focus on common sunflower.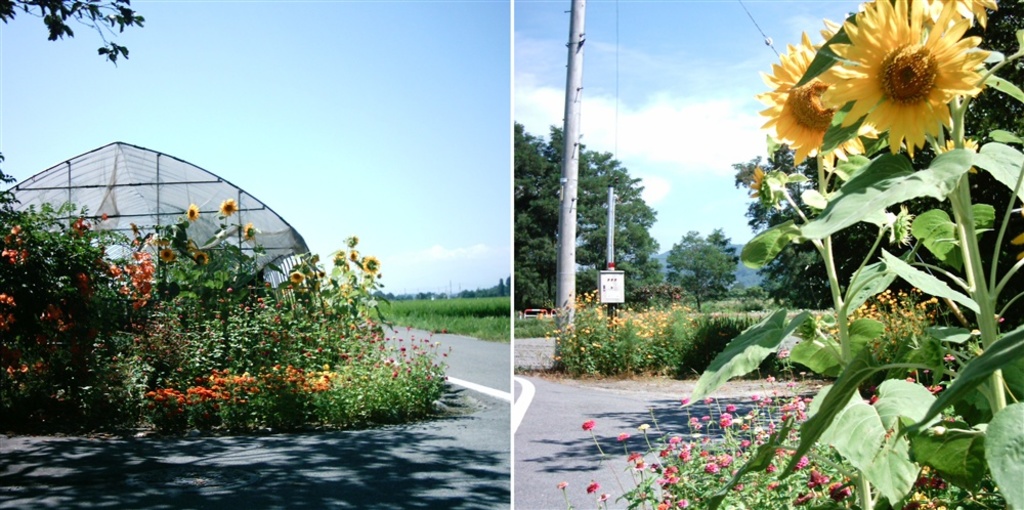
Focused at detection(756, 172, 794, 212).
